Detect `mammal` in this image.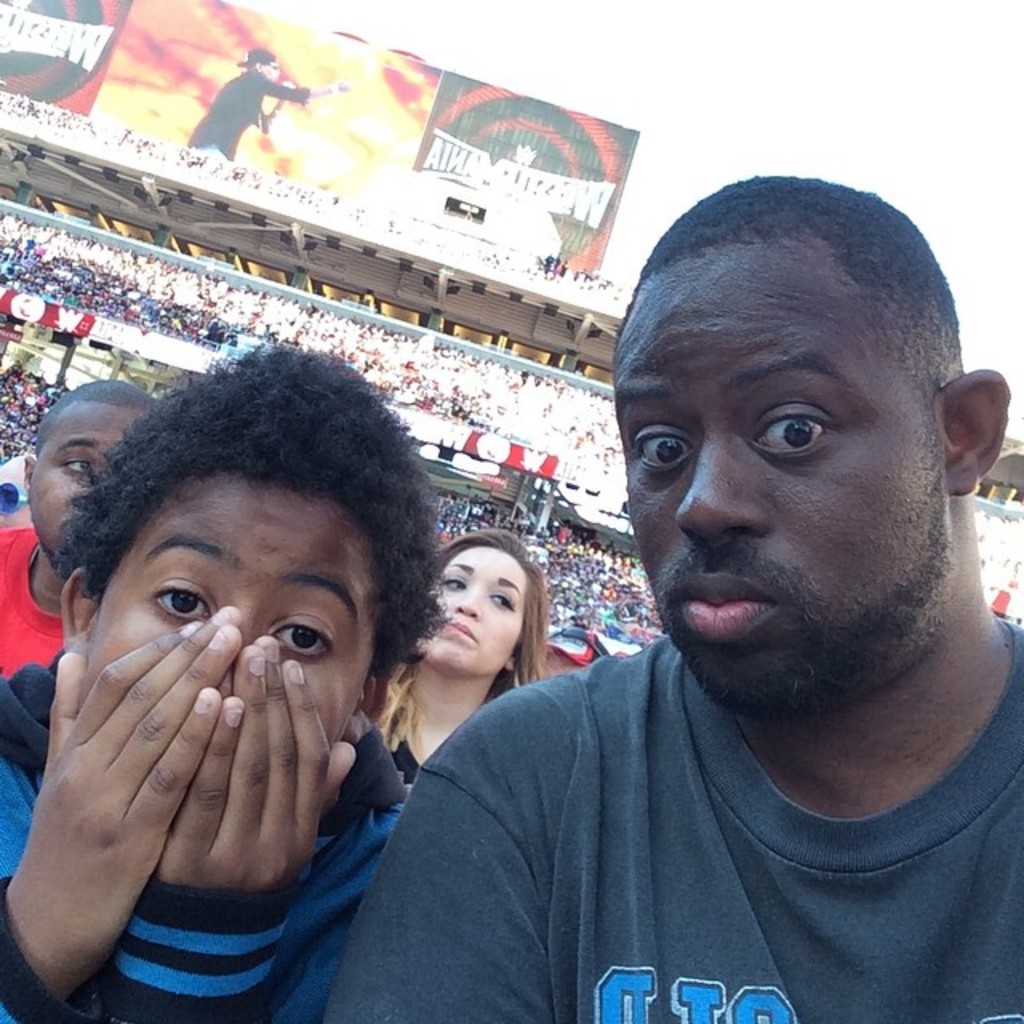
Detection: (312, 194, 1023, 1023).
